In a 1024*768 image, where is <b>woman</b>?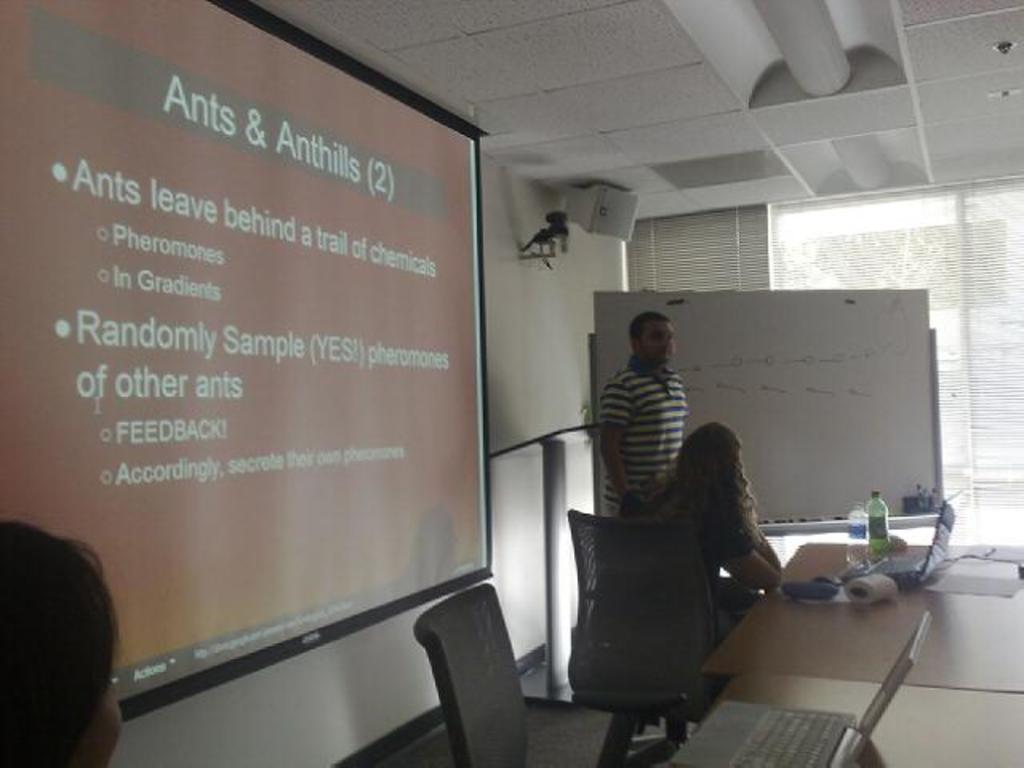
rect(626, 419, 778, 722).
